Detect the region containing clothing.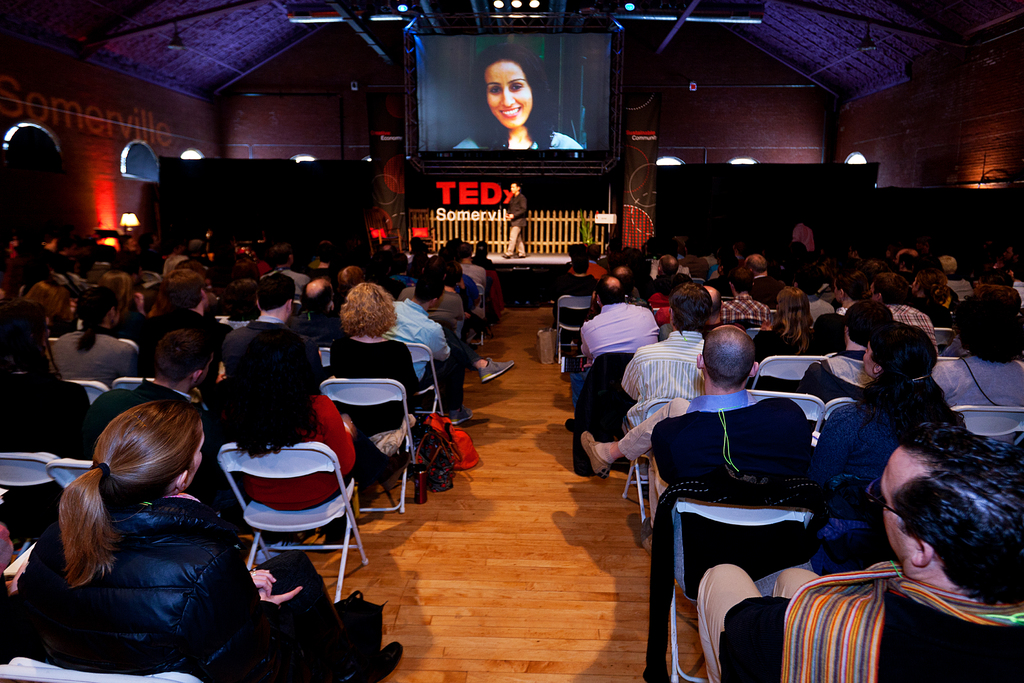
box=[454, 128, 589, 152].
